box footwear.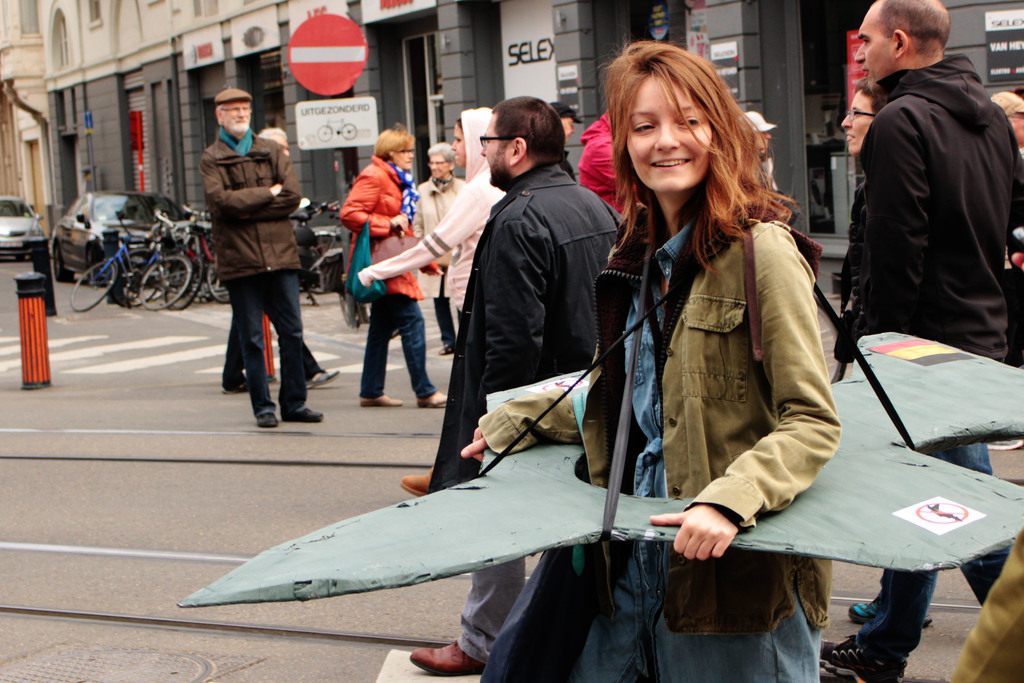
<bbox>284, 407, 322, 421</bbox>.
